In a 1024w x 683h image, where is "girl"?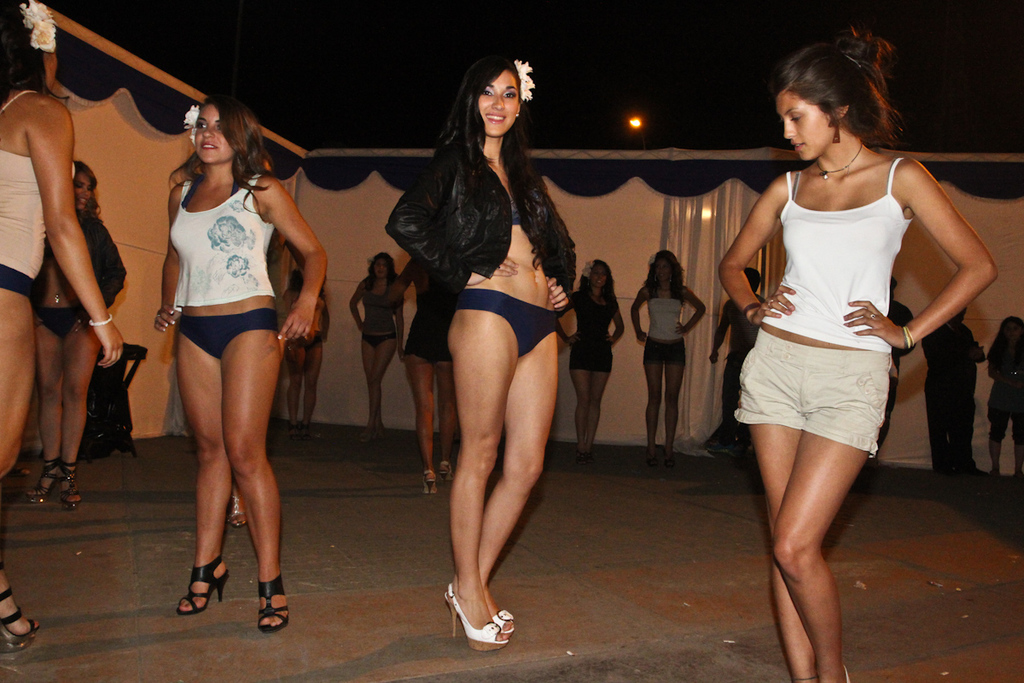
709 266 768 438.
